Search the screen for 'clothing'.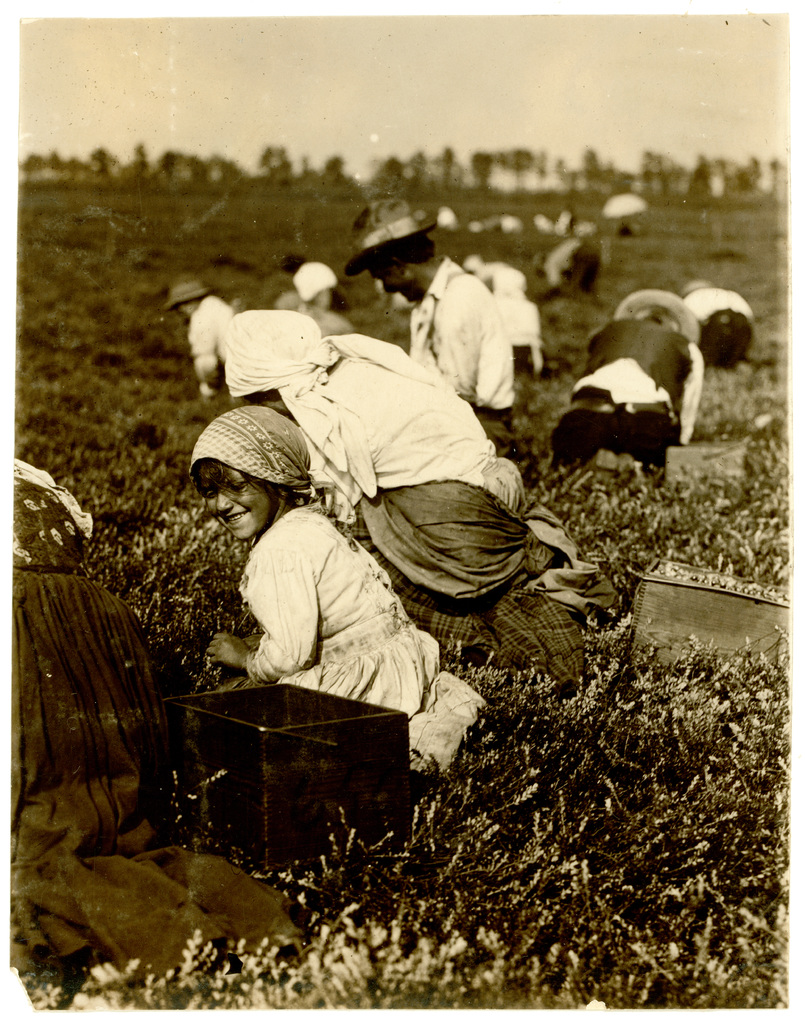
Found at <bbox>678, 277, 756, 375</bbox>.
